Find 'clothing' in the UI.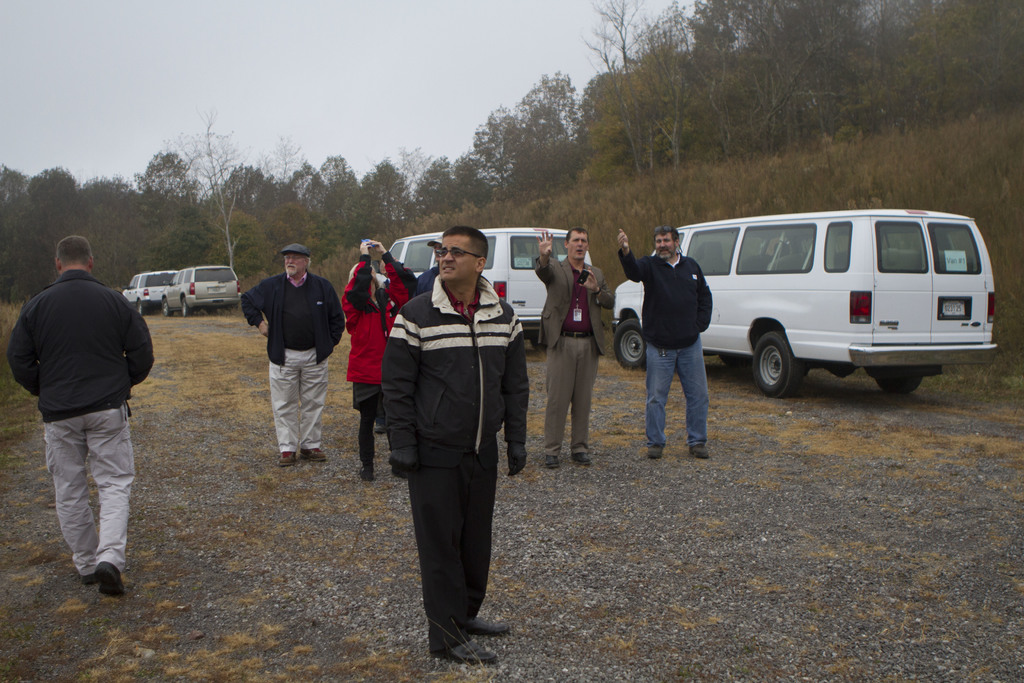
UI element at left=618, top=248, right=712, bottom=450.
